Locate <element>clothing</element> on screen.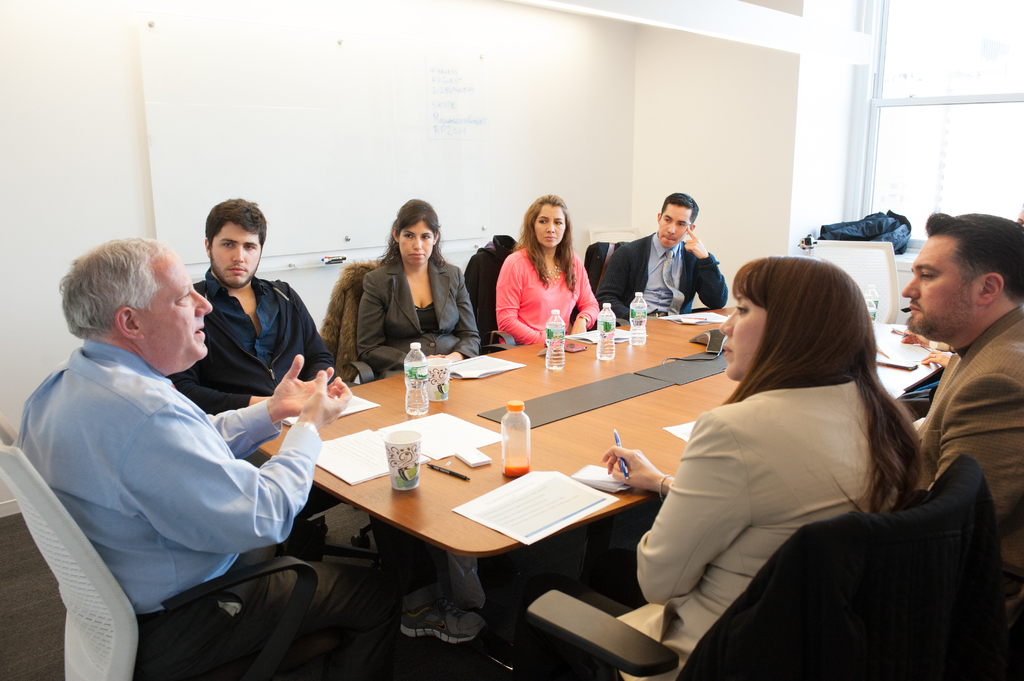
On screen at BBox(172, 269, 336, 417).
